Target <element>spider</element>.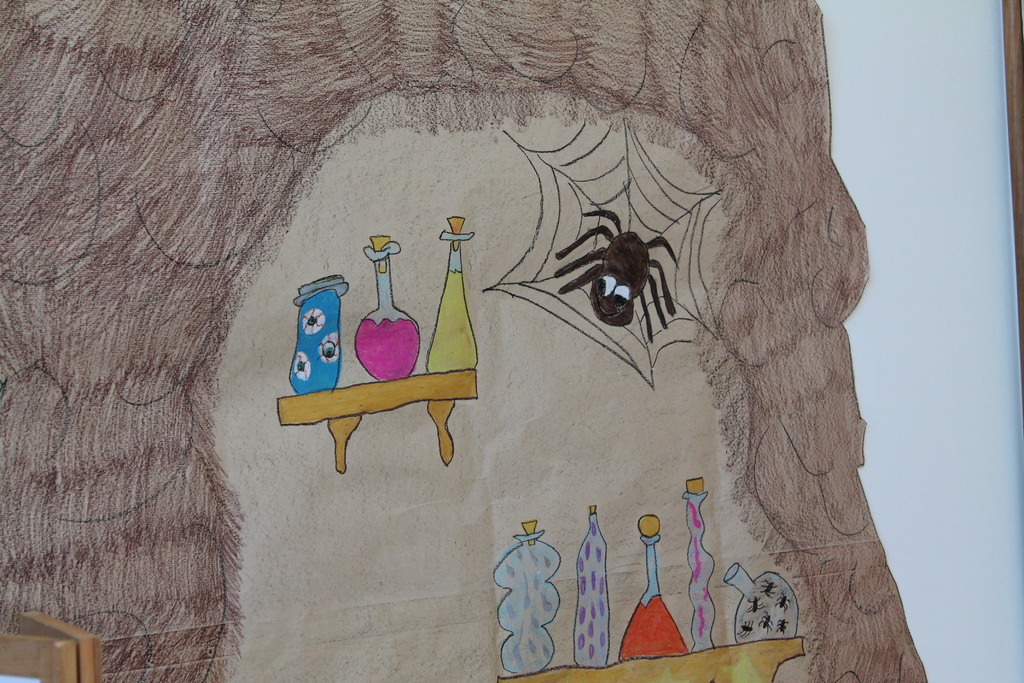
Target region: pyautogui.locateOnScreen(556, 209, 681, 345).
